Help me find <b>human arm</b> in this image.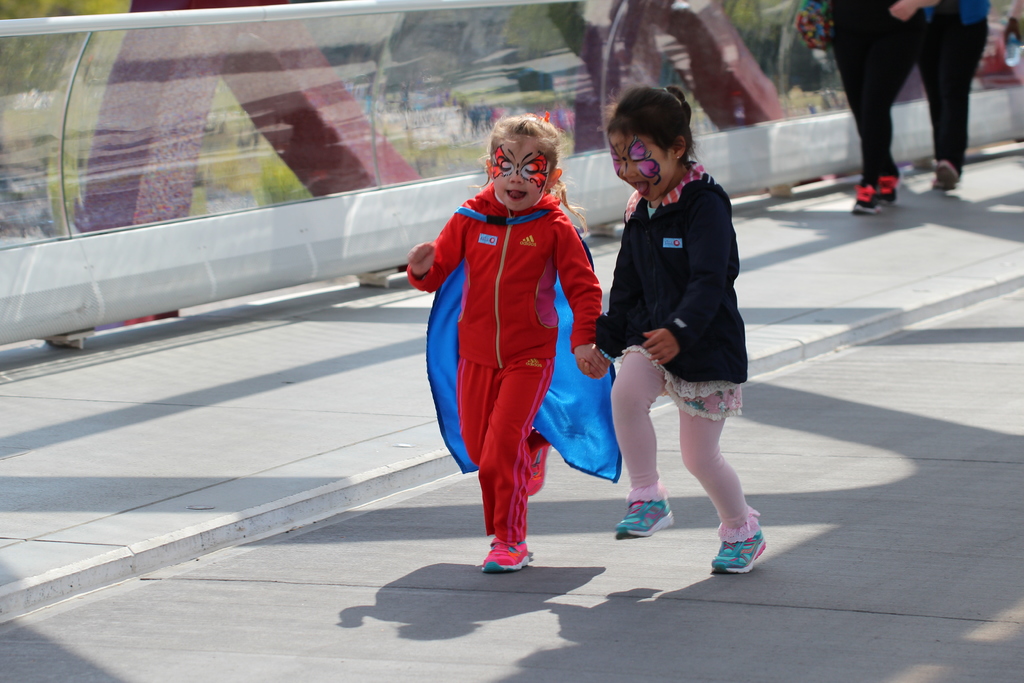
Found it: <region>547, 210, 610, 384</region>.
